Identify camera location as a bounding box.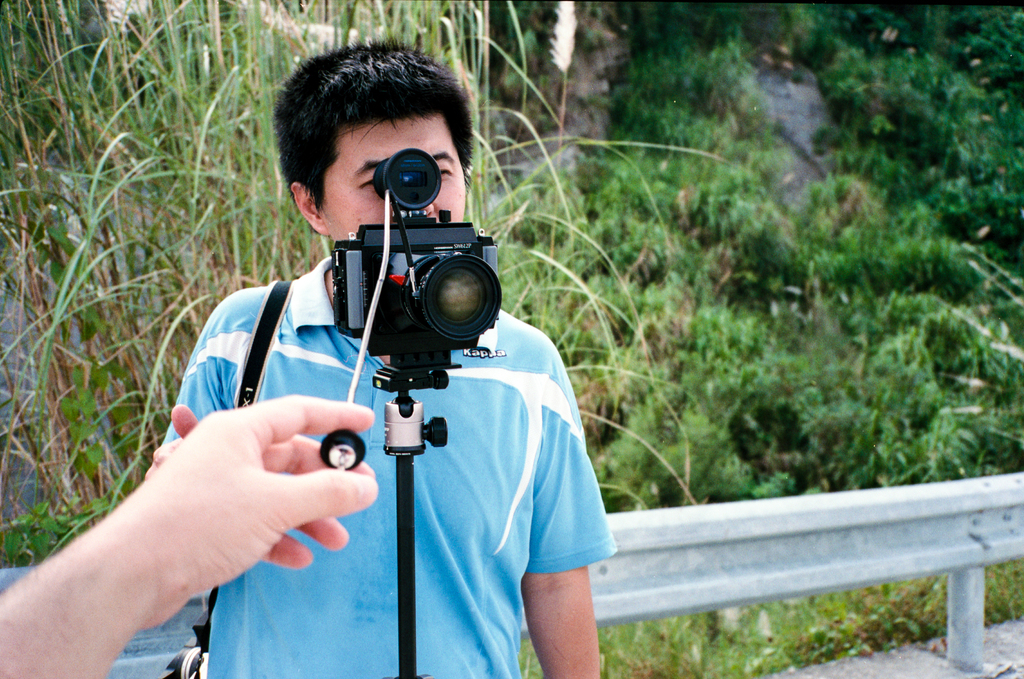
<bbox>310, 136, 506, 414</bbox>.
